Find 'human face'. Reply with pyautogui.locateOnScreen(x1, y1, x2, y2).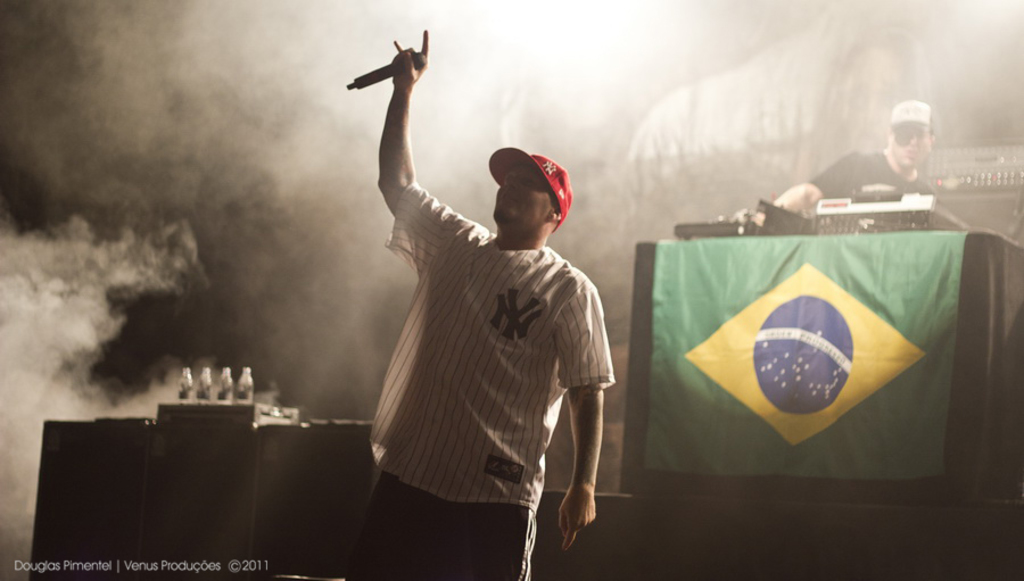
pyautogui.locateOnScreen(494, 160, 555, 233).
